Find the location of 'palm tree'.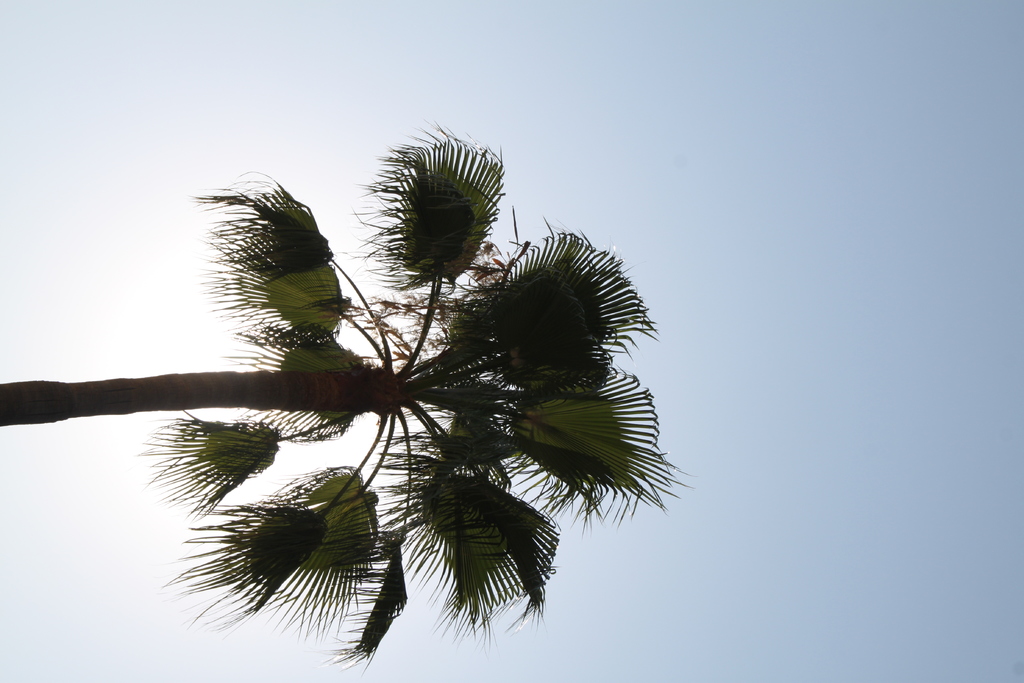
Location: locate(0, 123, 687, 657).
